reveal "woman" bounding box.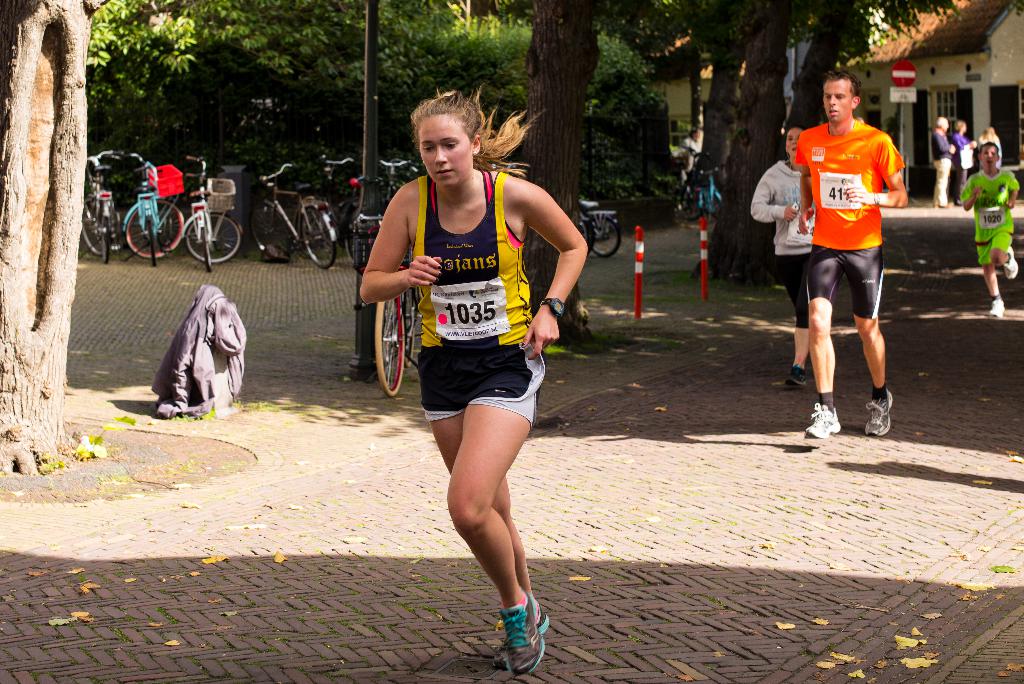
Revealed: 747,126,811,387.
